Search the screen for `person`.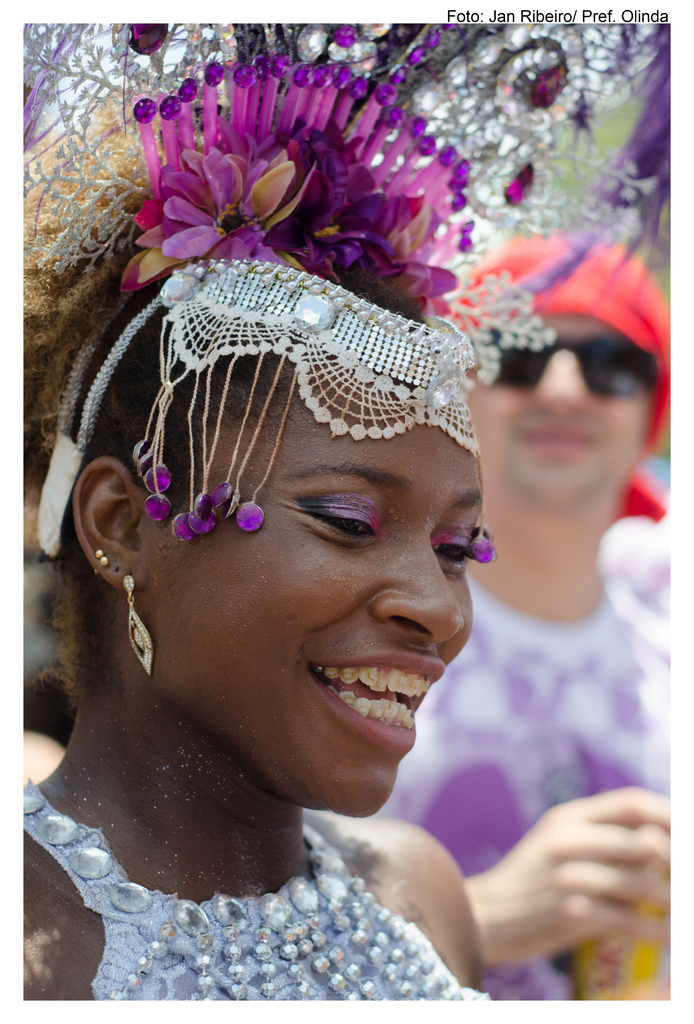
Found at region(24, 24, 657, 1000).
